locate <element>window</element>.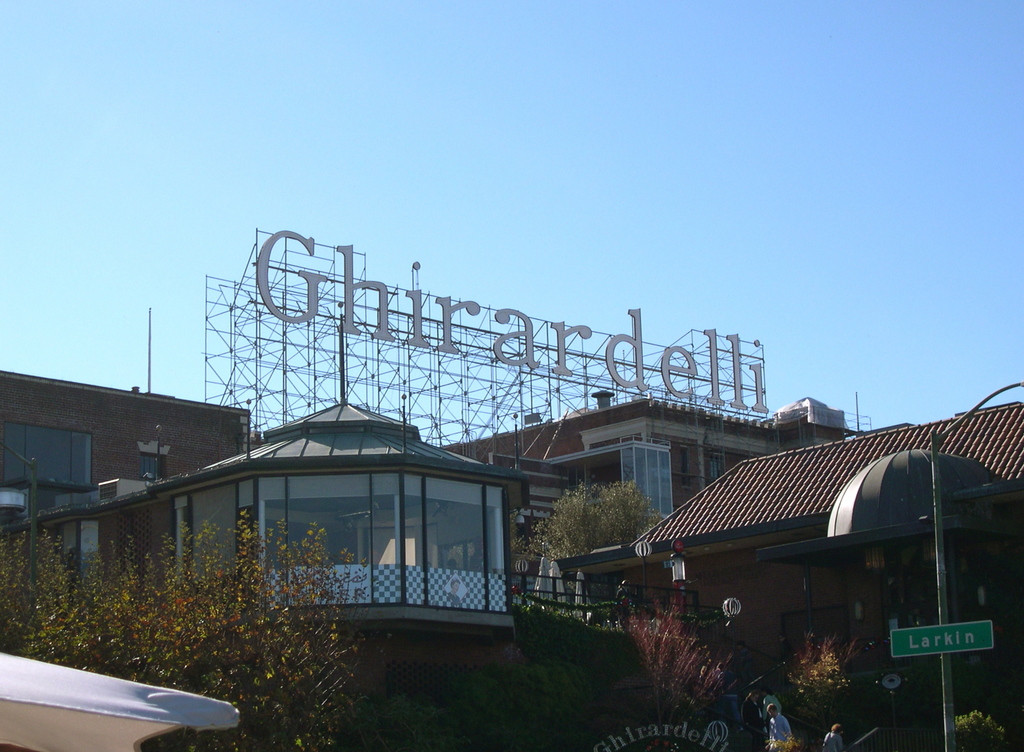
Bounding box: bbox(627, 442, 676, 520).
